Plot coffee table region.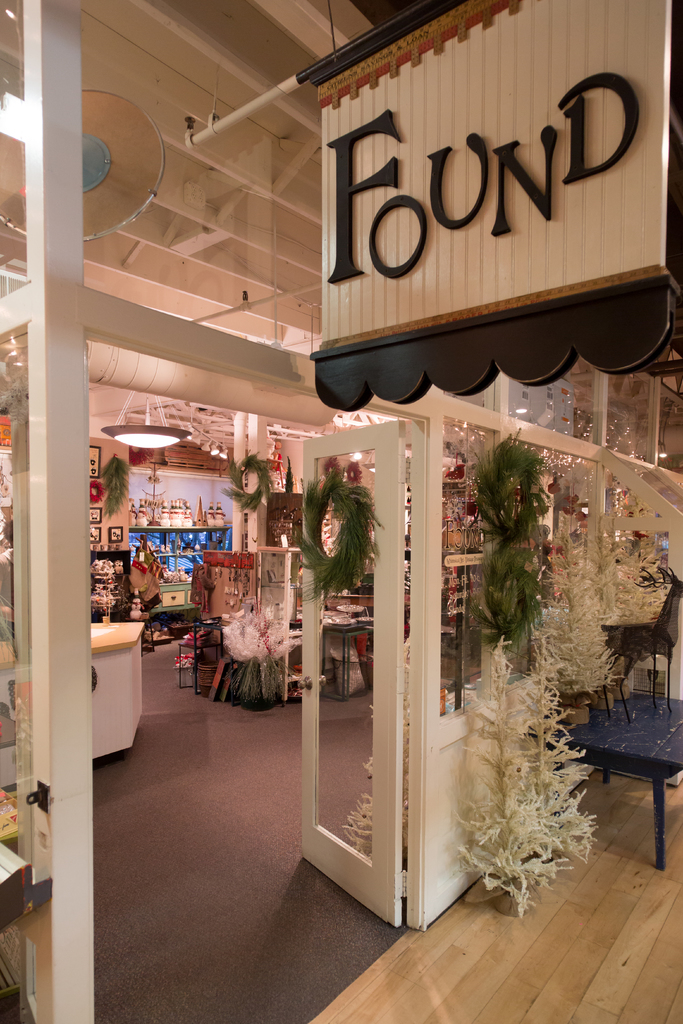
Plotted at region(564, 694, 682, 863).
